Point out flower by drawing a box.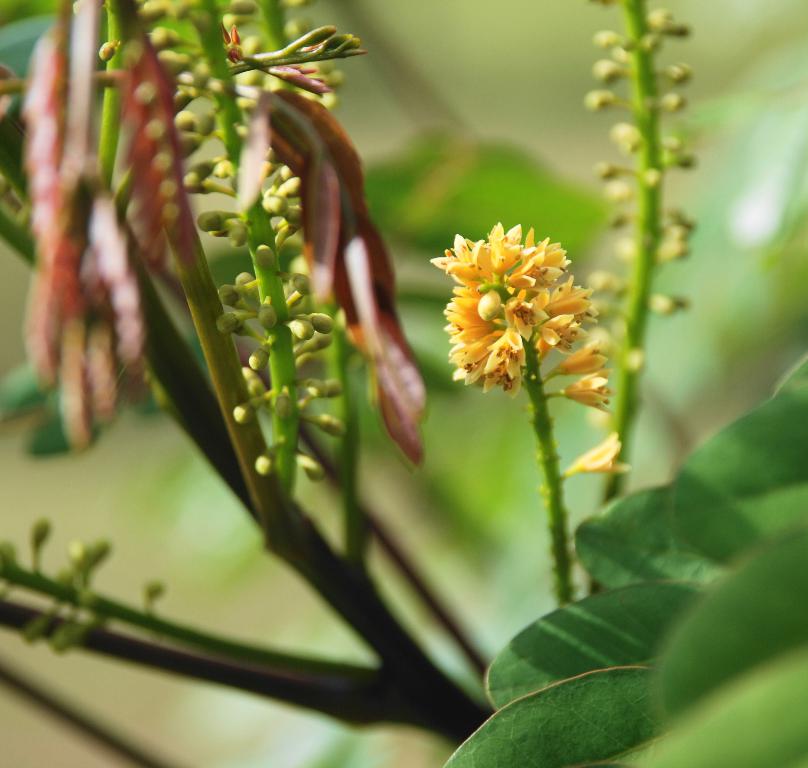
{"x1": 562, "y1": 372, "x2": 610, "y2": 408}.
